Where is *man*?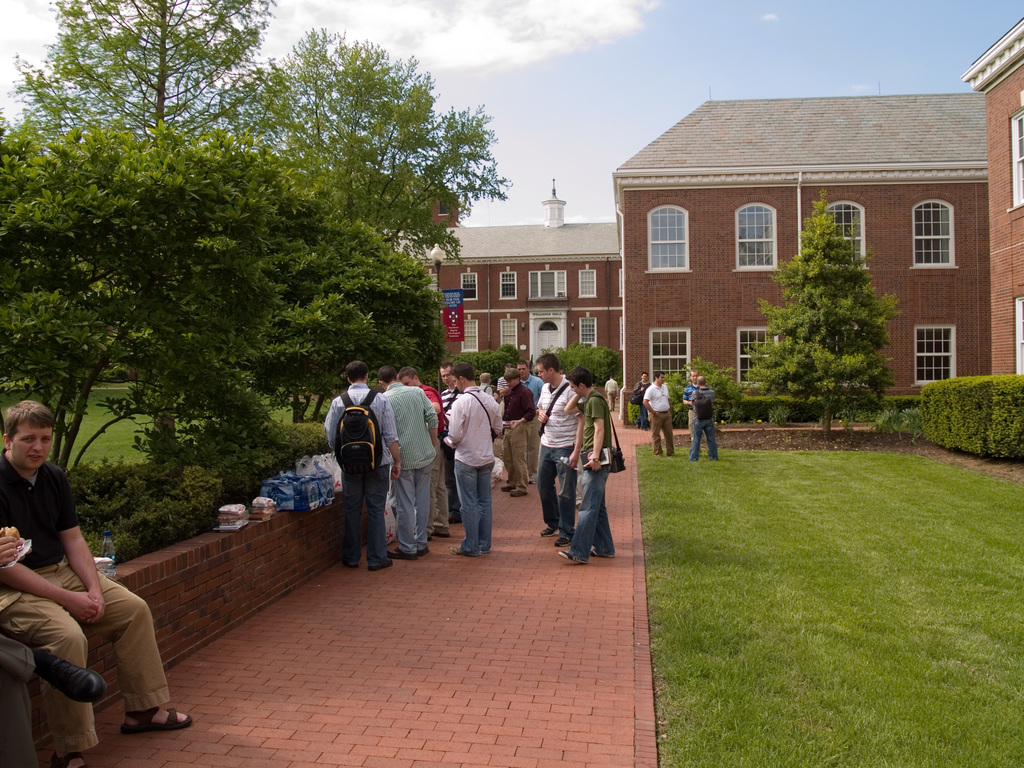
1,630,106,767.
